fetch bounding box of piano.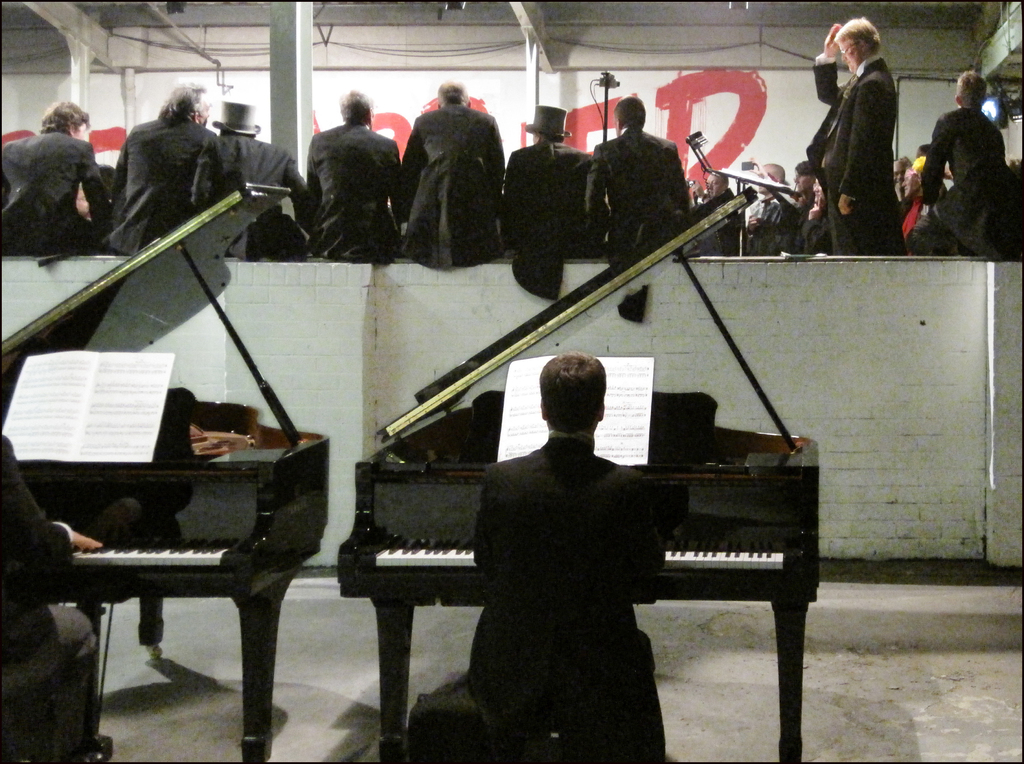
Bbox: [24, 195, 332, 760].
